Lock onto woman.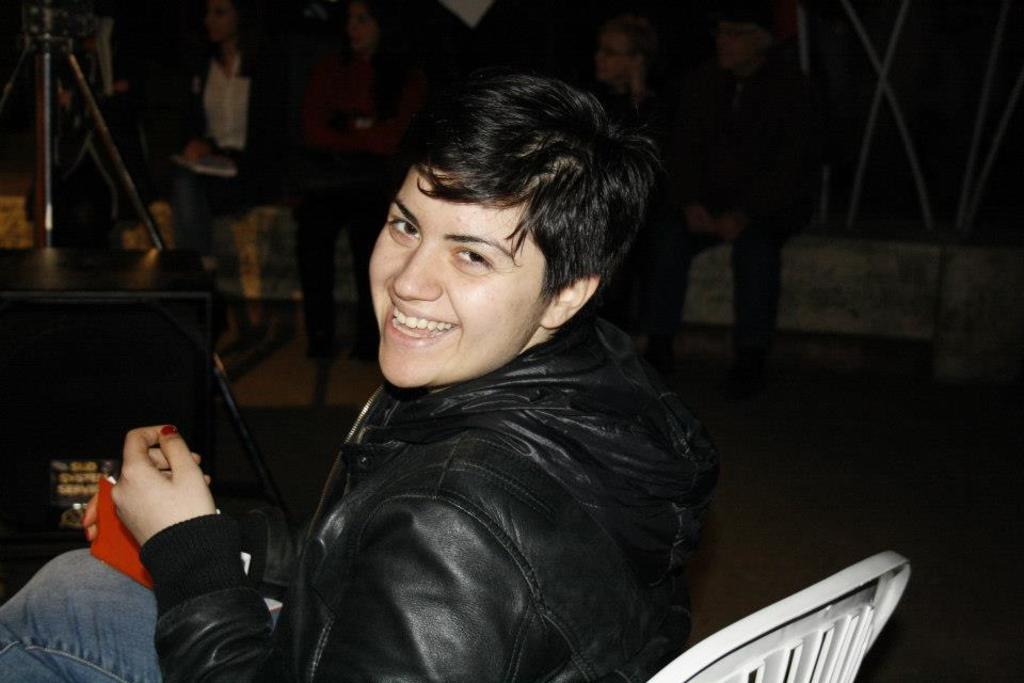
Locked: select_region(279, 0, 425, 358).
